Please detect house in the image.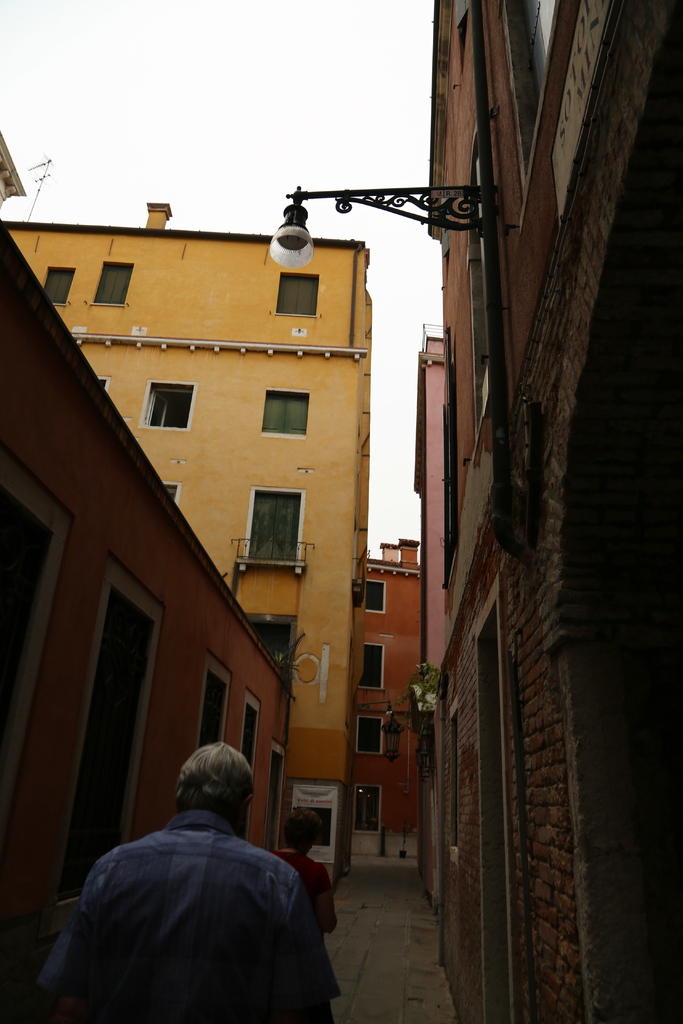
box(9, 227, 361, 895).
